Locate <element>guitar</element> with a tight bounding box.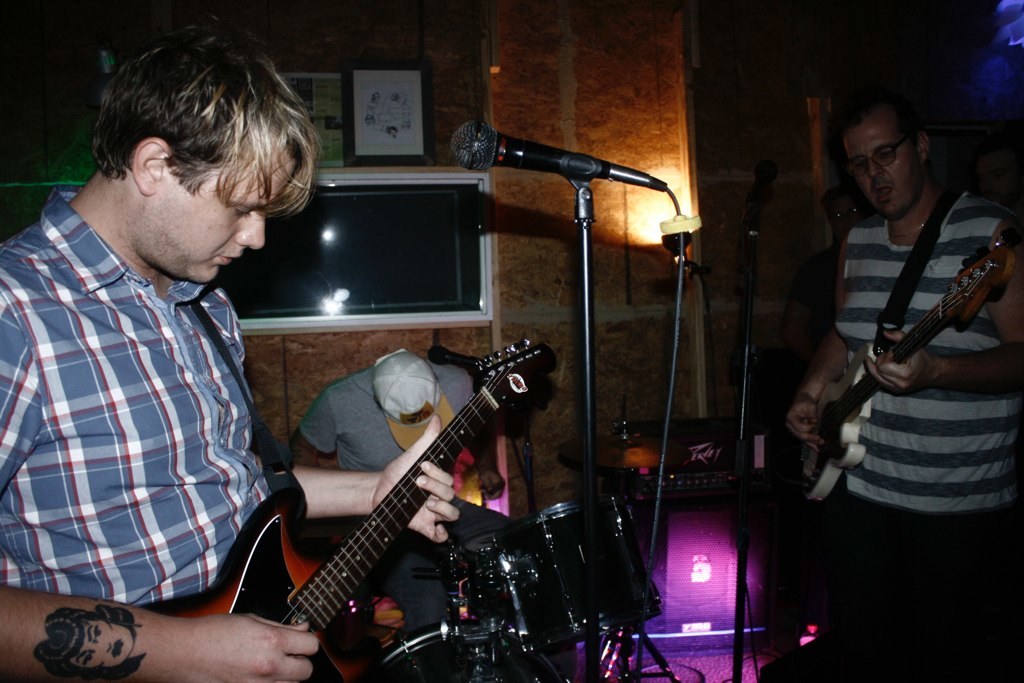
133,337,557,682.
